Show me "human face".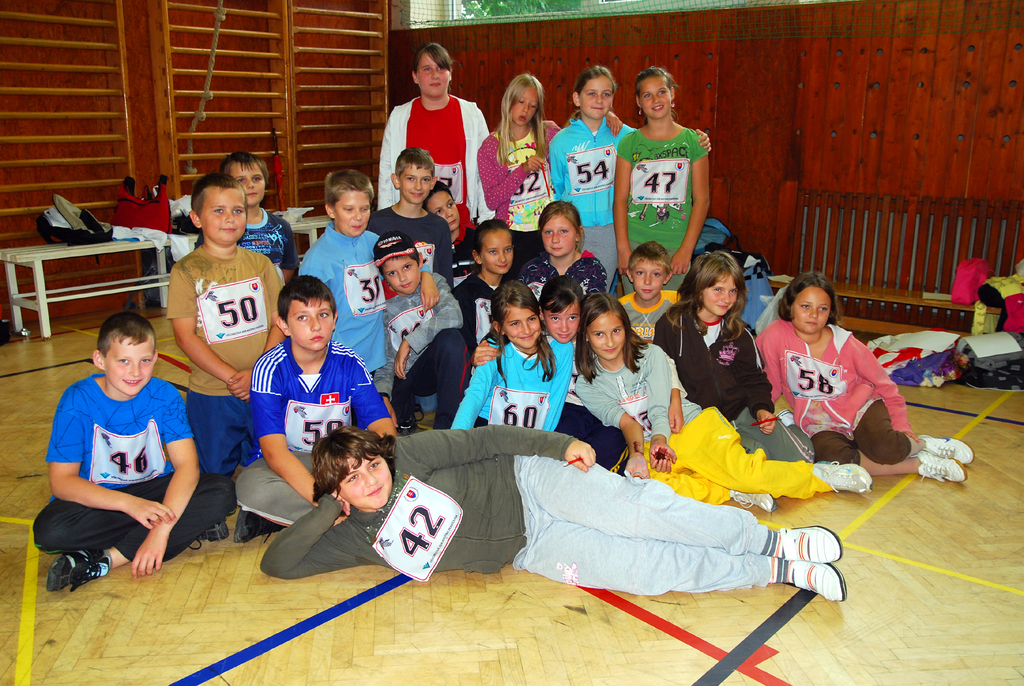
"human face" is here: (x1=590, y1=321, x2=628, y2=359).
